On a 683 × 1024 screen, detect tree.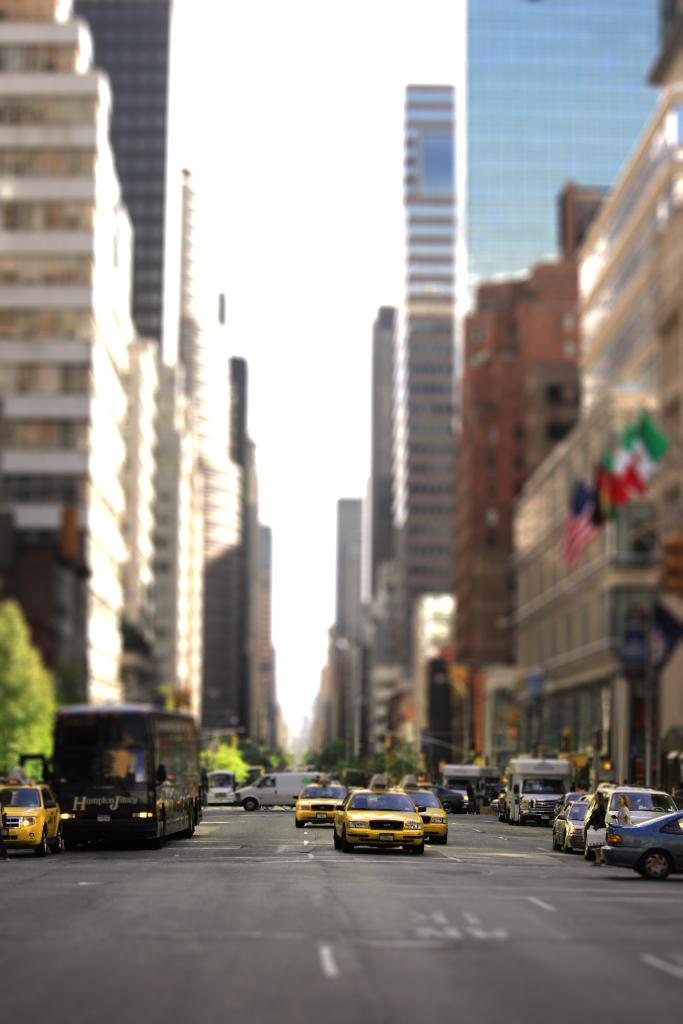
[0,601,62,785].
